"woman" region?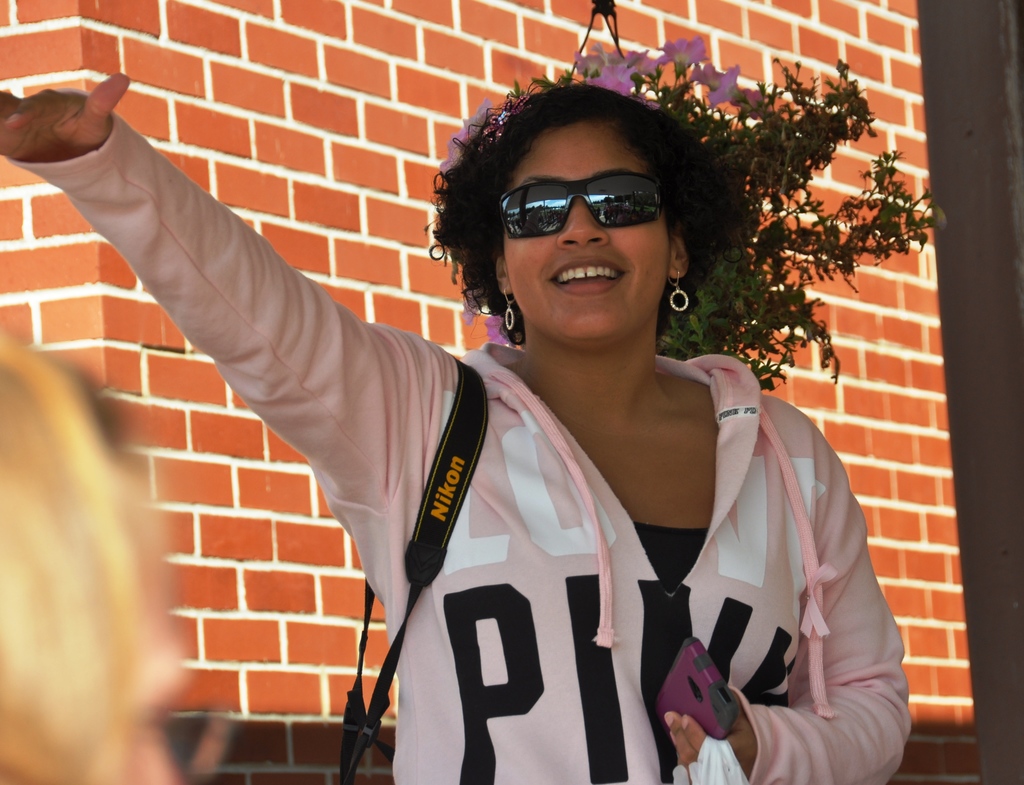
Rect(109, 53, 925, 741)
